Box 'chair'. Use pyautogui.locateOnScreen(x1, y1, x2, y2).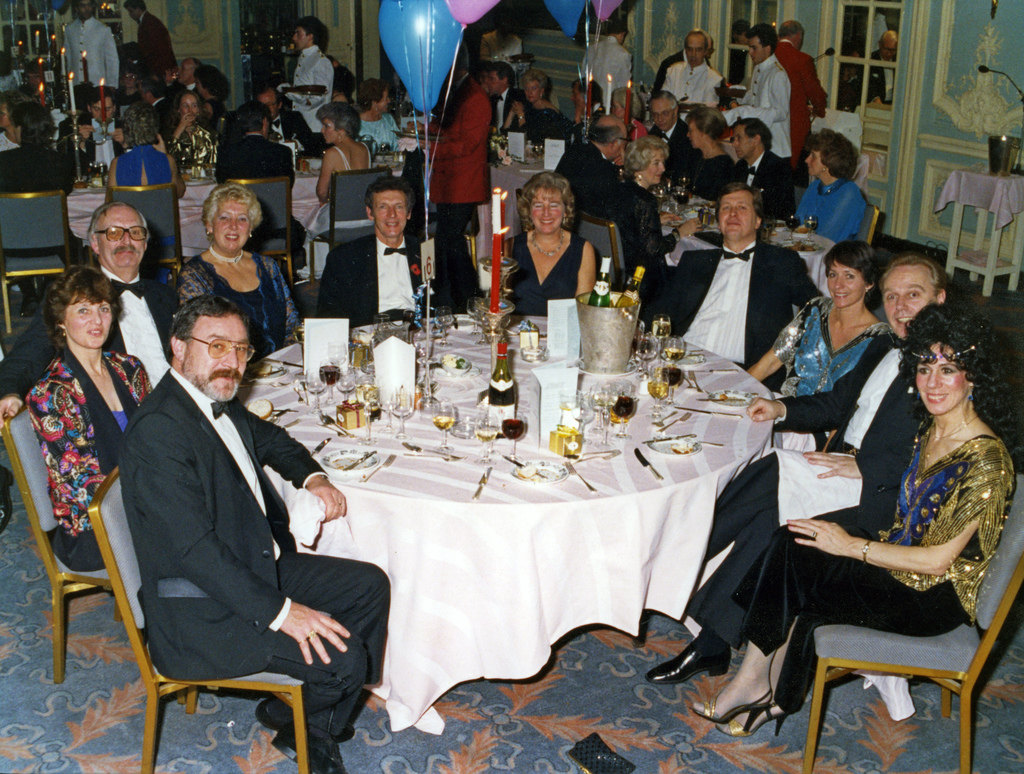
pyautogui.locateOnScreen(849, 202, 881, 245).
